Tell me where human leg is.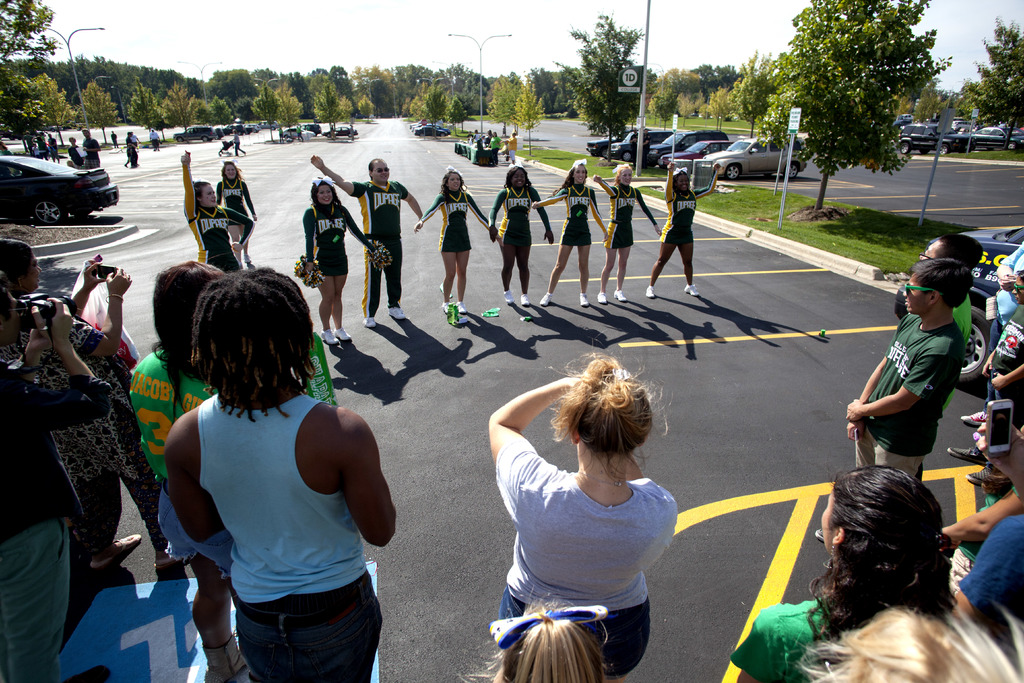
human leg is at left=77, top=475, right=141, bottom=568.
